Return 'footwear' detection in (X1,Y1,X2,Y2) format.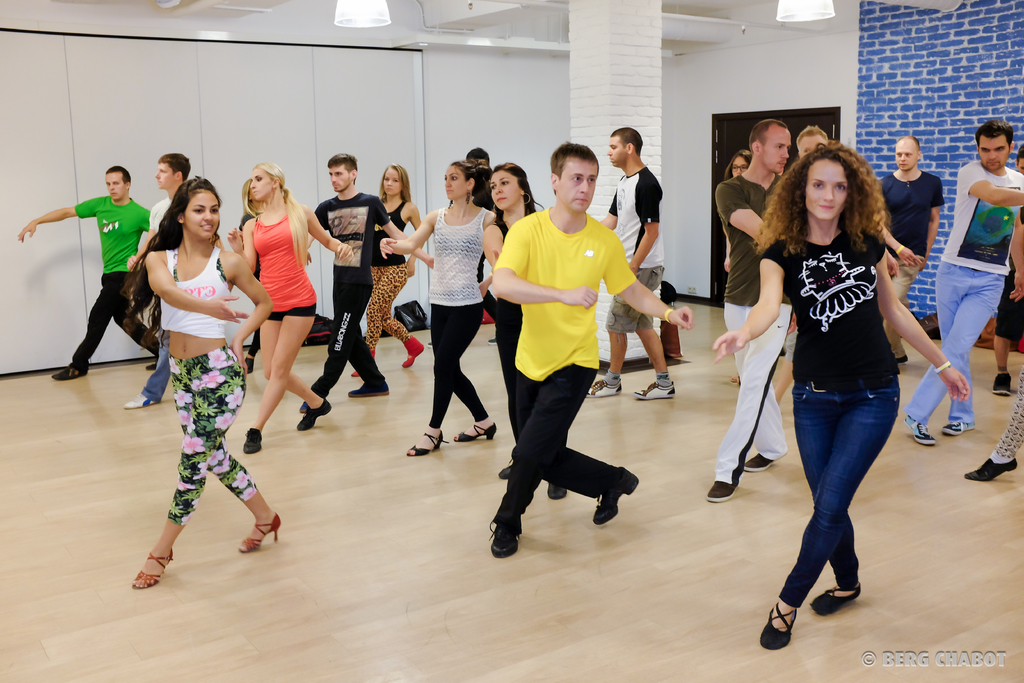
(397,336,424,367).
